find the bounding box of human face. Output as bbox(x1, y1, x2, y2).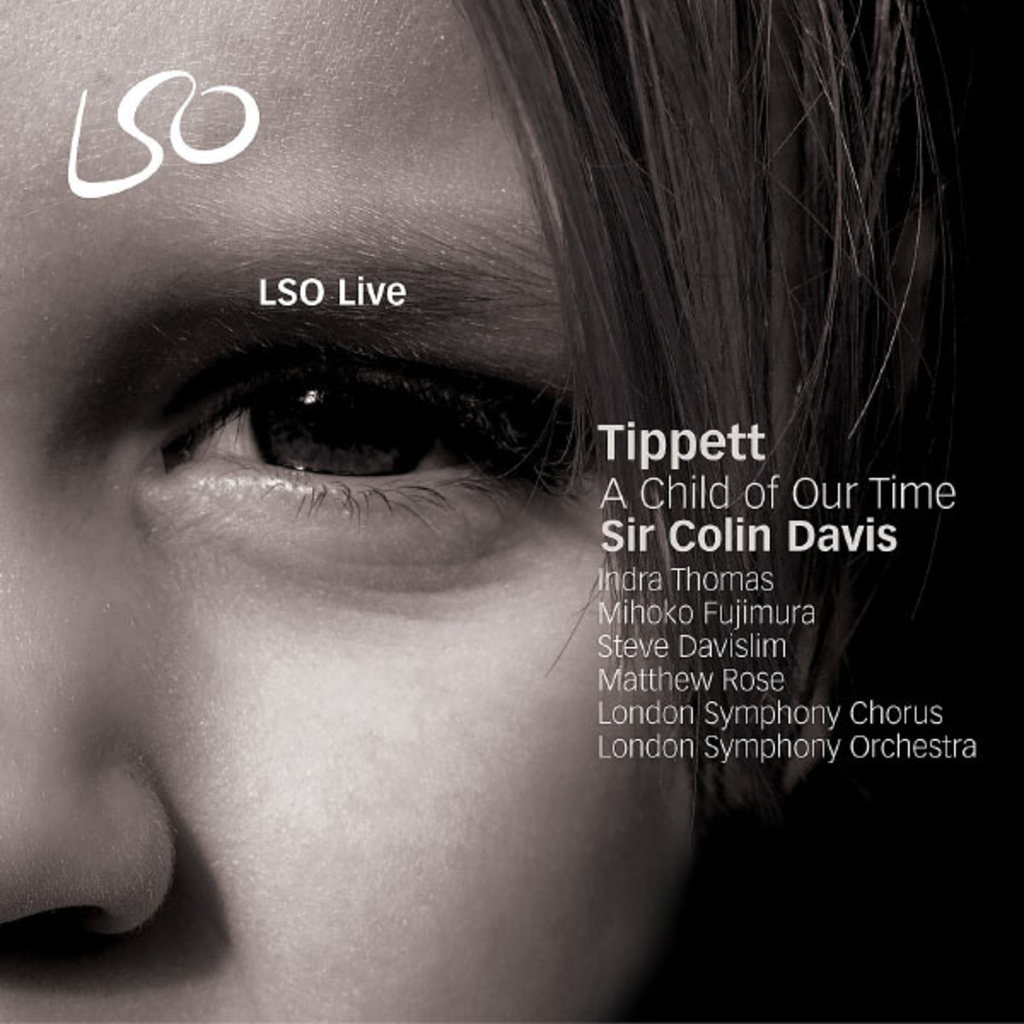
bbox(0, 0, 703, 1022).
